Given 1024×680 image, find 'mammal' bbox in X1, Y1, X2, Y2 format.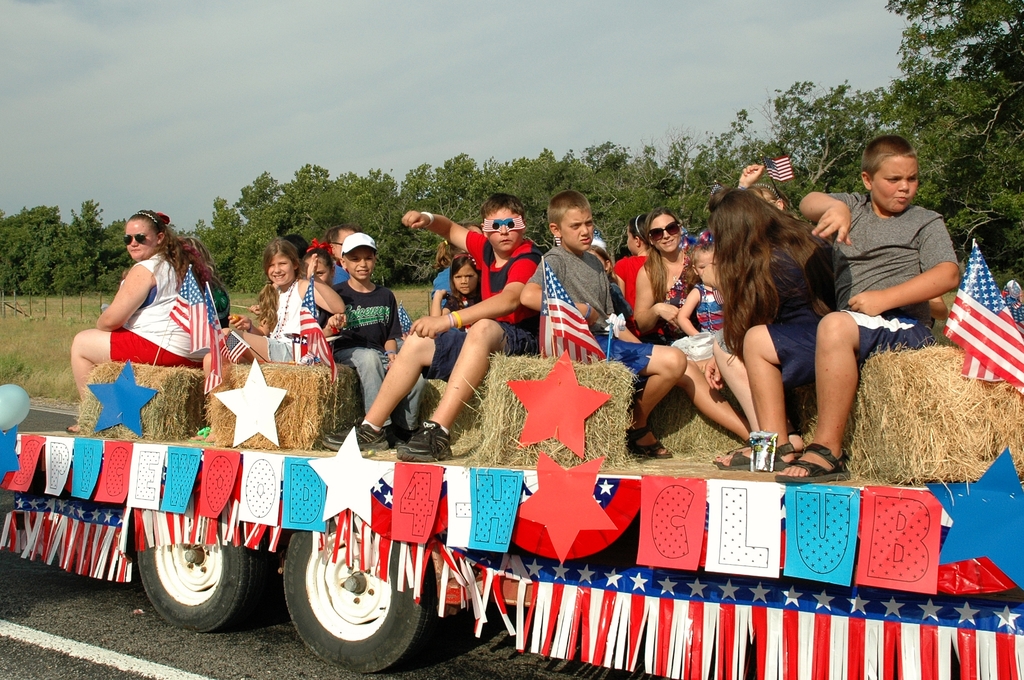
301, 238, 333, 287.
